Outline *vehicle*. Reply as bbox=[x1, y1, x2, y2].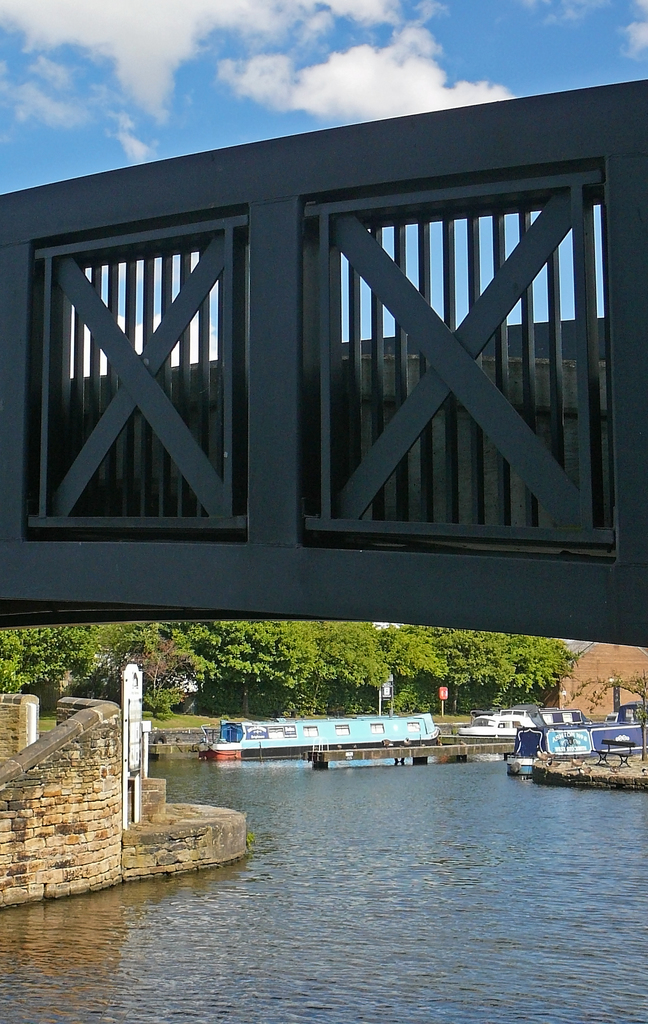
bbox=[222, 714, 435, 755].
